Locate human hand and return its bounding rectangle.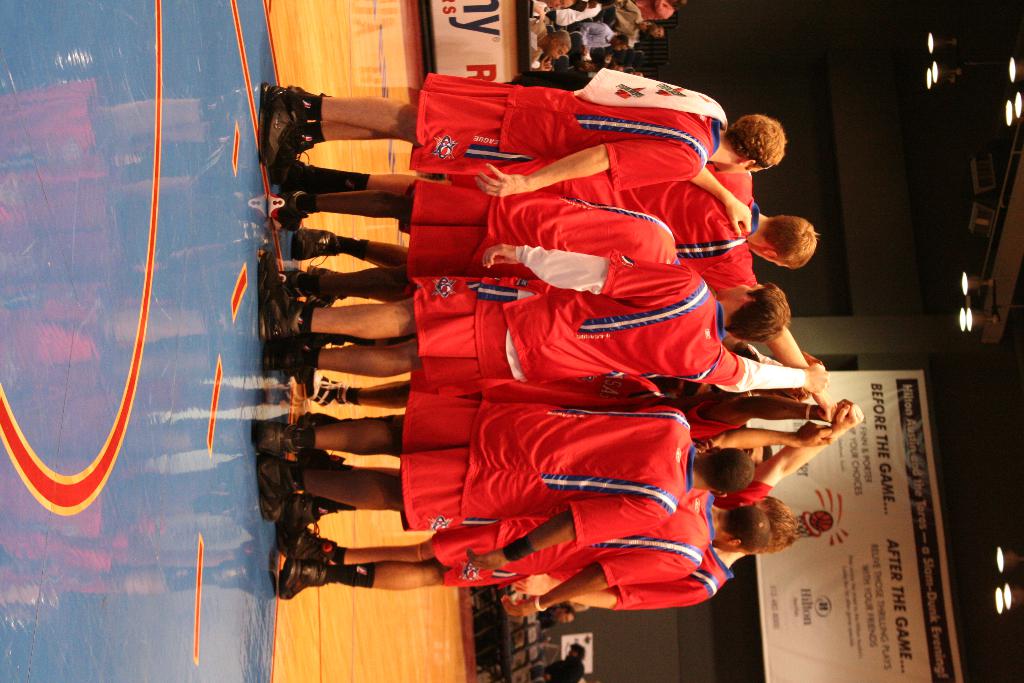
(500, 591, 537, 616).
